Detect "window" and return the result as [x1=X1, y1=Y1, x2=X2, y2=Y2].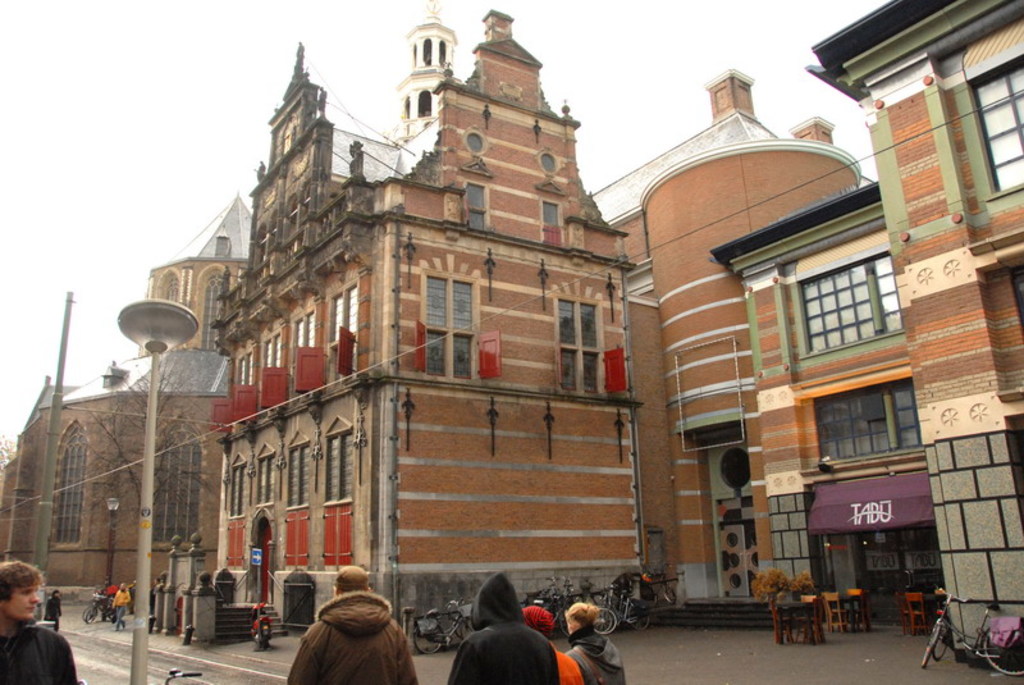
[x1=161, y1=271, x2=175, y2=305].
